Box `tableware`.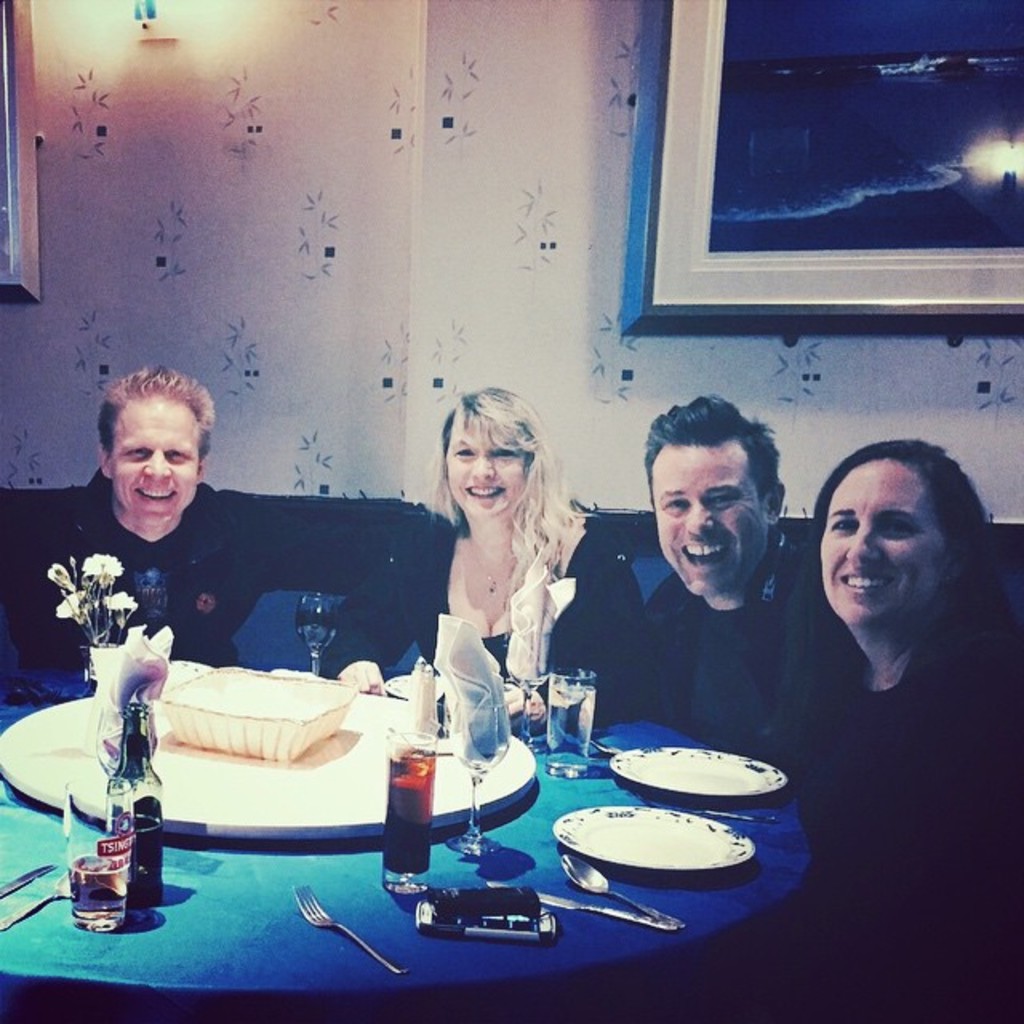
{"left": 290, "top": 592, "right": 339, "bottom": 678}.
